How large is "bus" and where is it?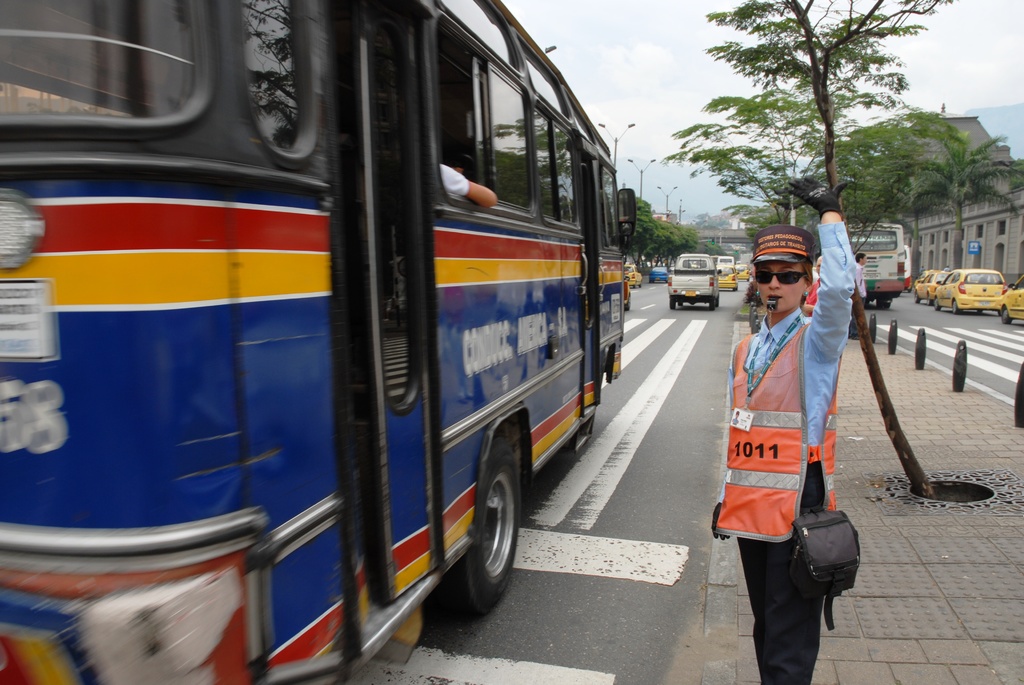
Bounding box: left=0, top=0, right=640, bottom=684.
